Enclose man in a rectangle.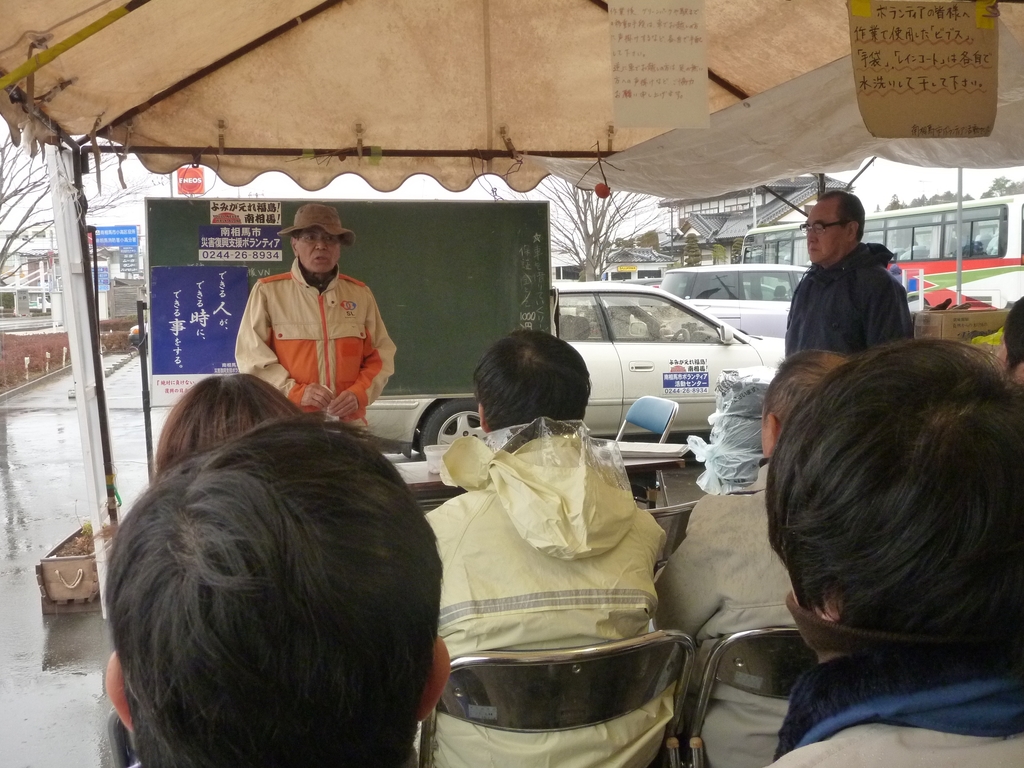
select_region(234, 202, 402, 442).
